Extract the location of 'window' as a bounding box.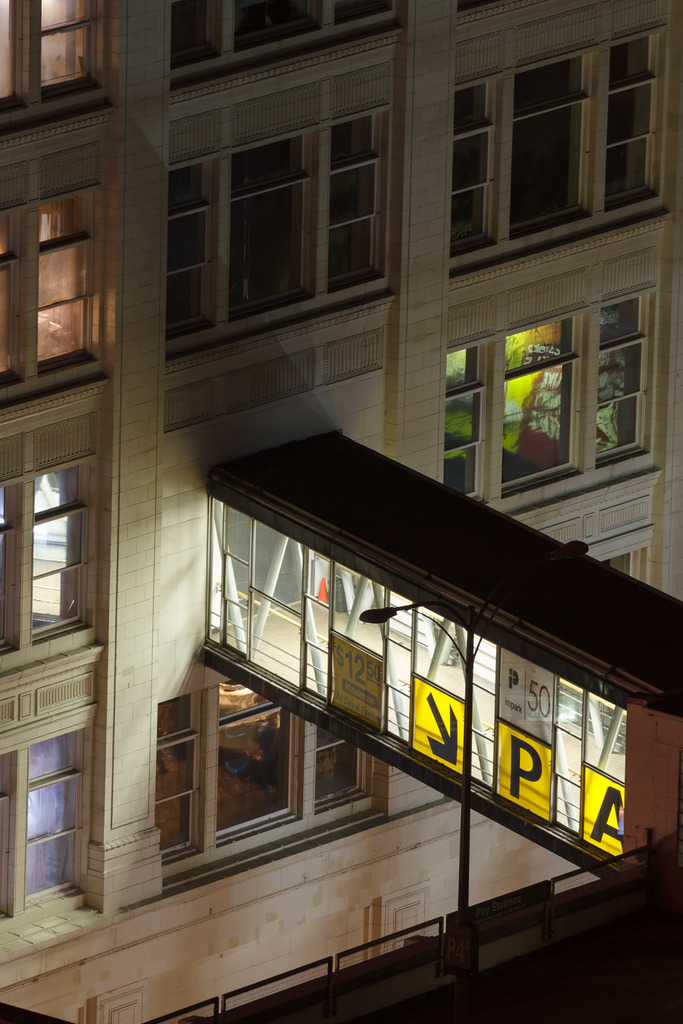
{"left": 217, "top": 683, "right": 297, "bottom": 844}.
